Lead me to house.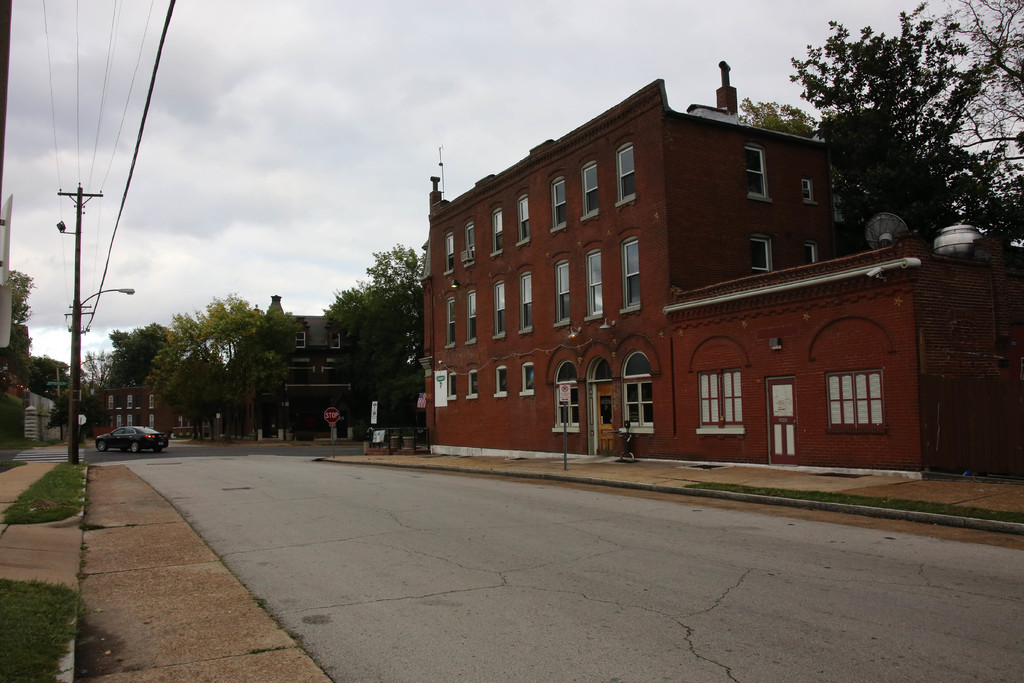
Lead to 86, 385, 166, 439.
